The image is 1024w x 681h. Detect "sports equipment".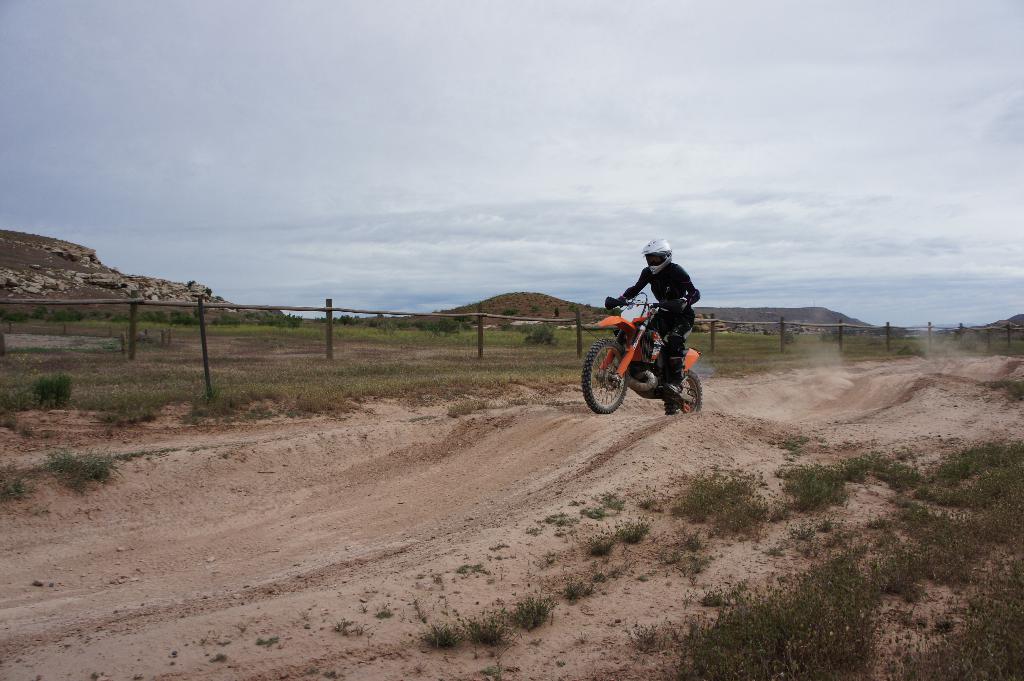
Detection: bbox=(605, 291, 630, 308).
